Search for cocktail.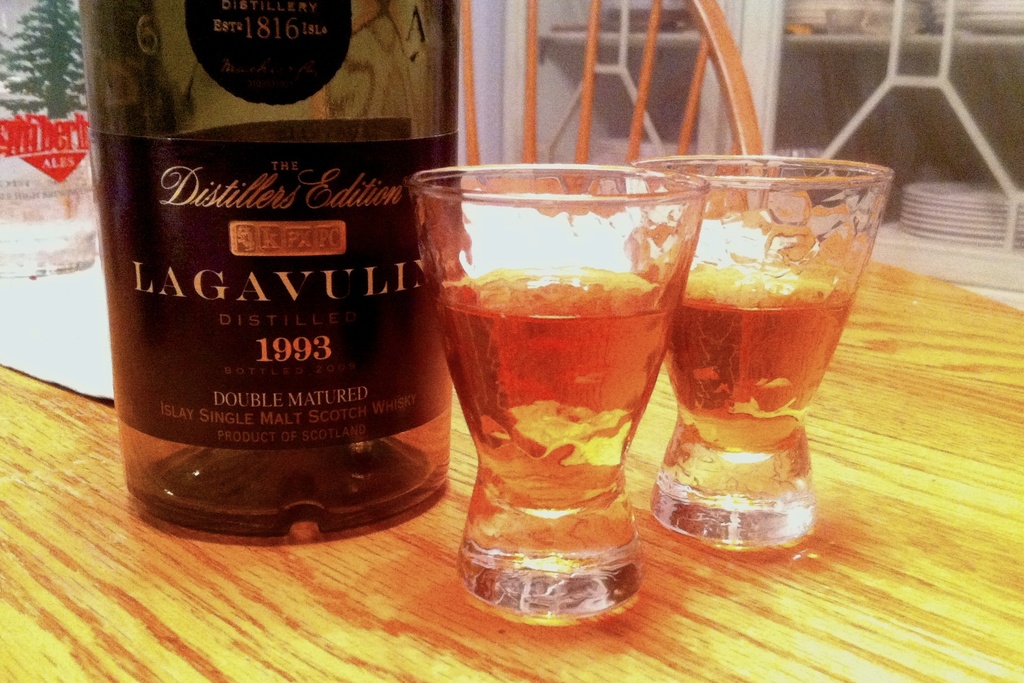
Found at rect(417, 158, 698, 607).
